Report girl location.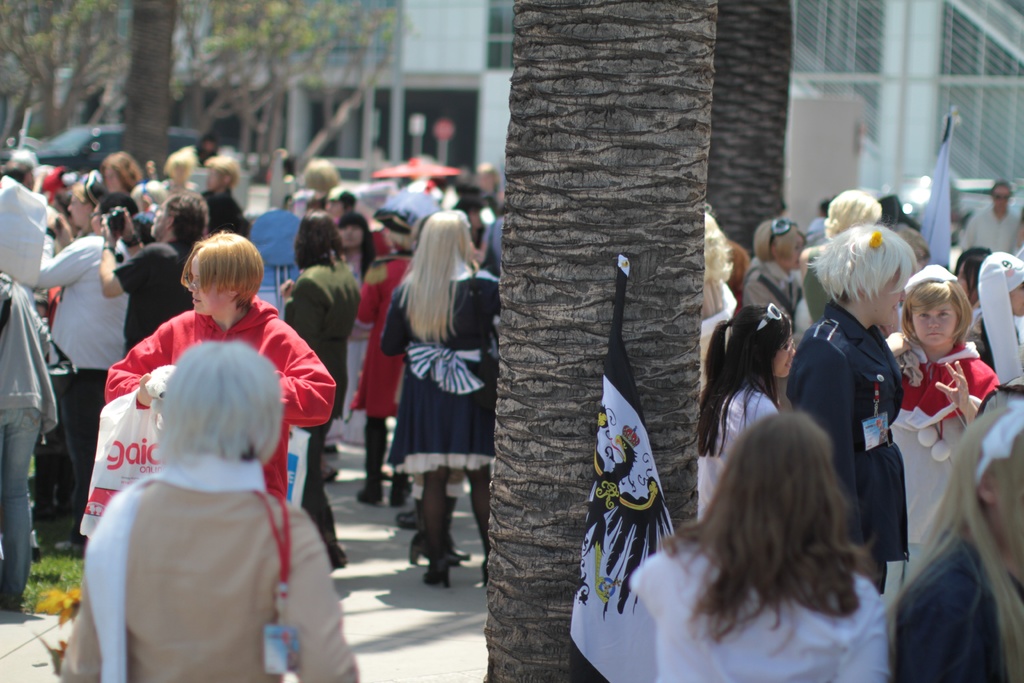
Report: <region>339, 217, 371, 277</region>.
